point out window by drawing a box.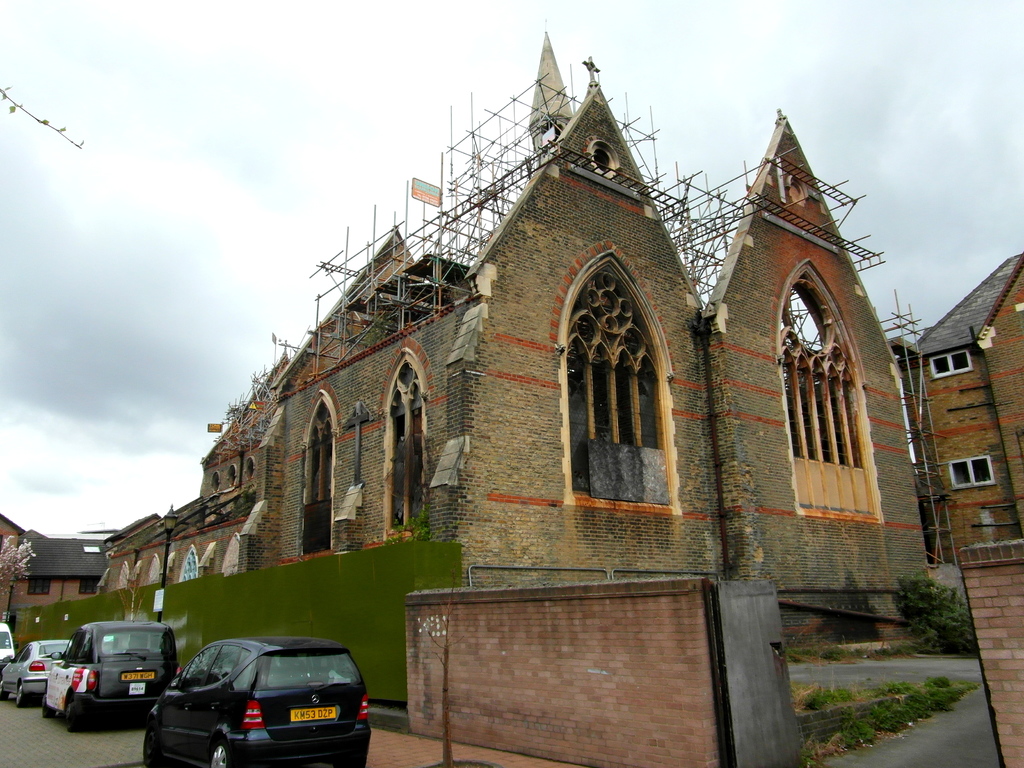
pyautogui.locateOnScreen(212, 472, 222, 495).
